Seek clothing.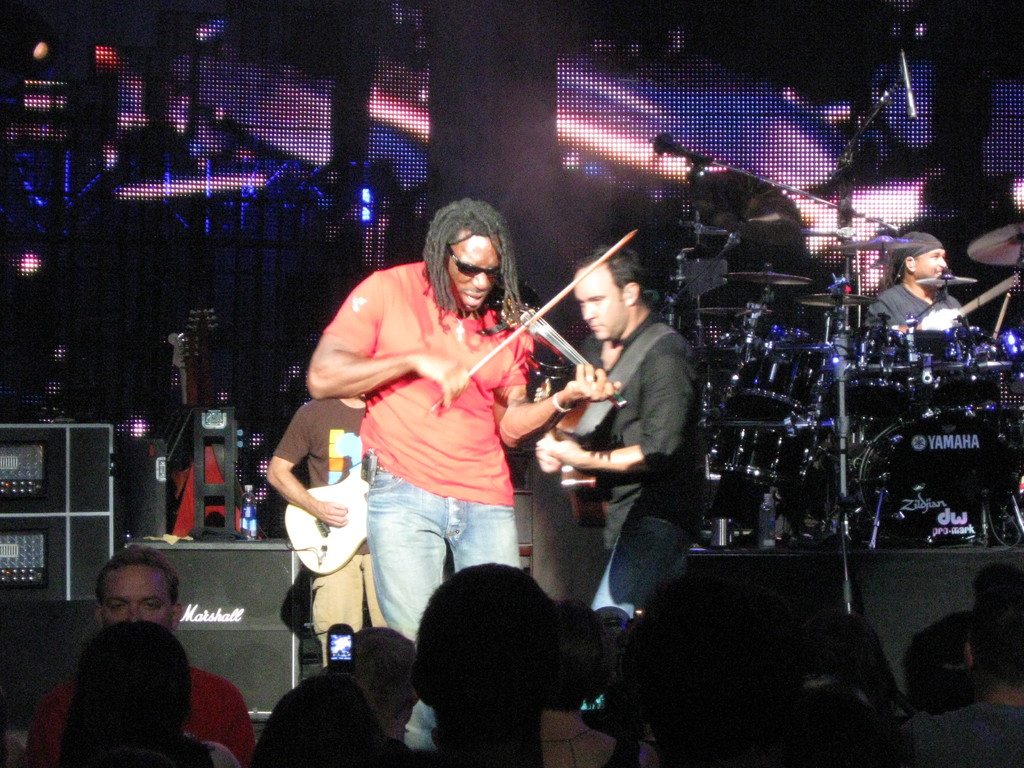
pyautogui.locateOnScreen(863, 282, 966, 331).
